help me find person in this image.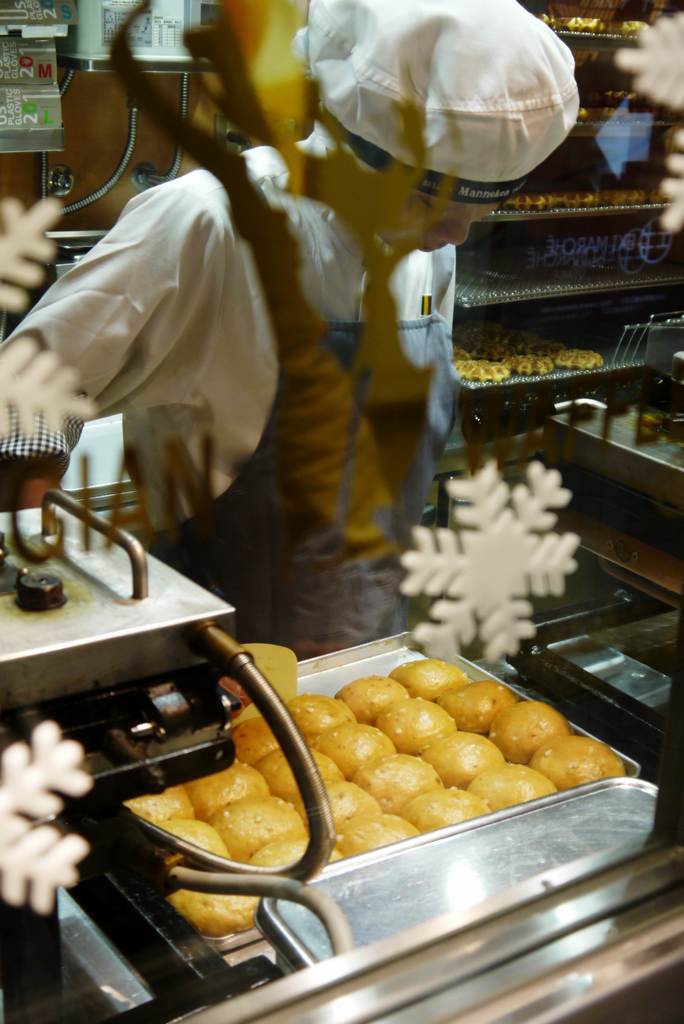
Found it: (0,0,583,662).
